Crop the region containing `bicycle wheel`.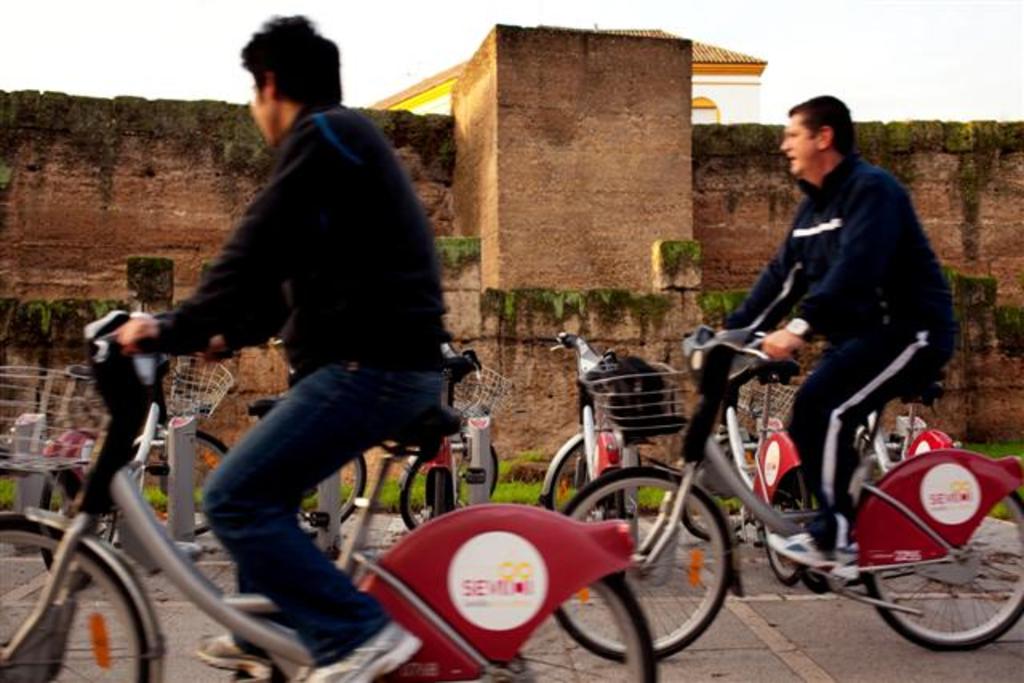
Crop region: box=[538, 427, 645, 525].
